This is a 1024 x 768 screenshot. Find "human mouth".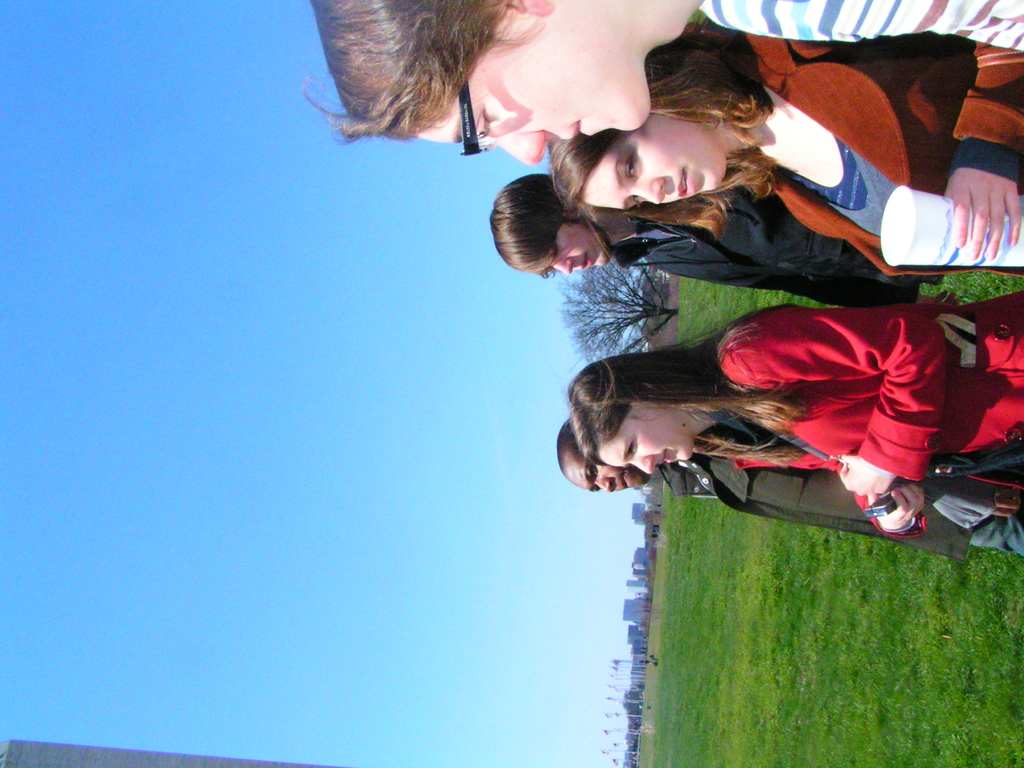
Bounding box: rect(673, 168, 690, 196).
